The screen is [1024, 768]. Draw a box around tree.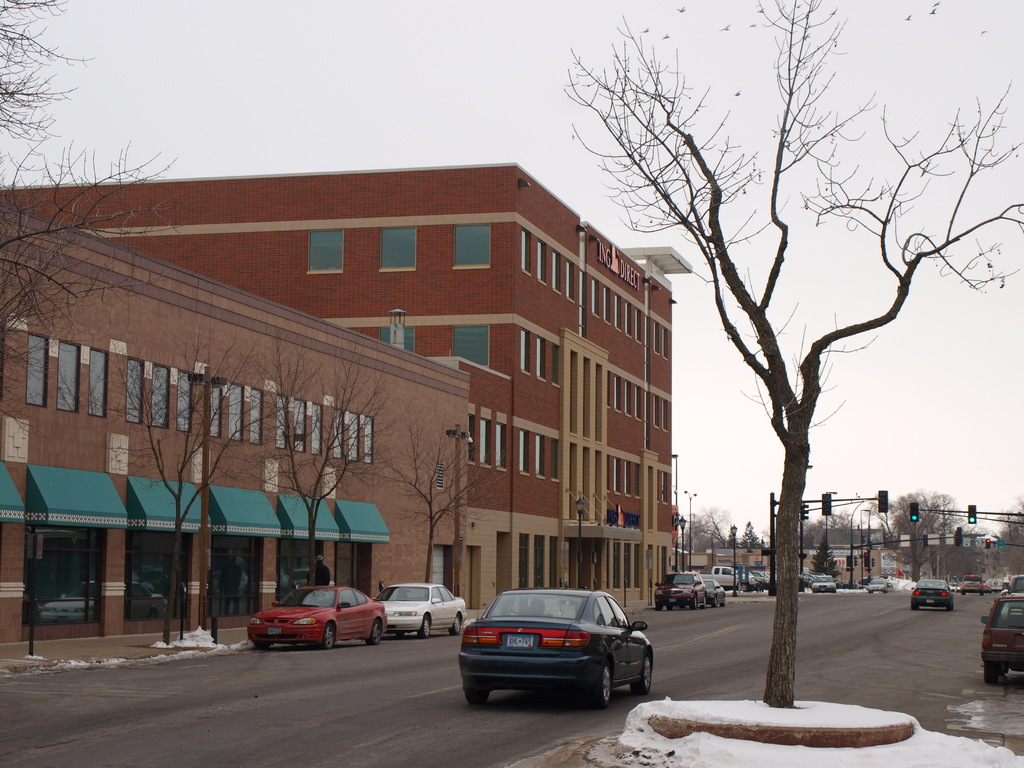
box=[358, 406, 503, 579].
